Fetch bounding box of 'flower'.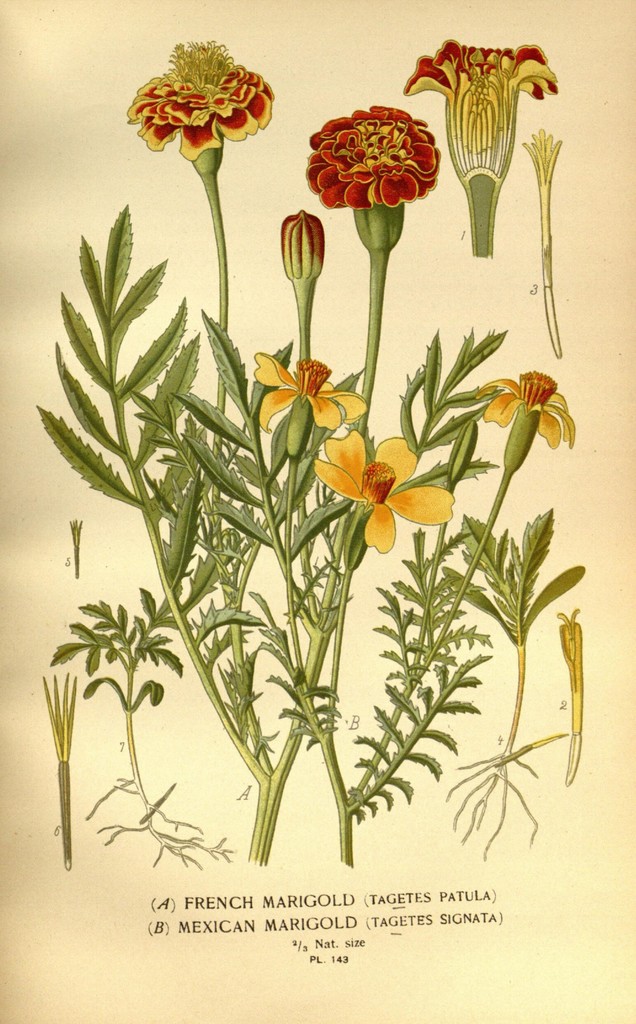
Bbox: 316 431 447 557.
